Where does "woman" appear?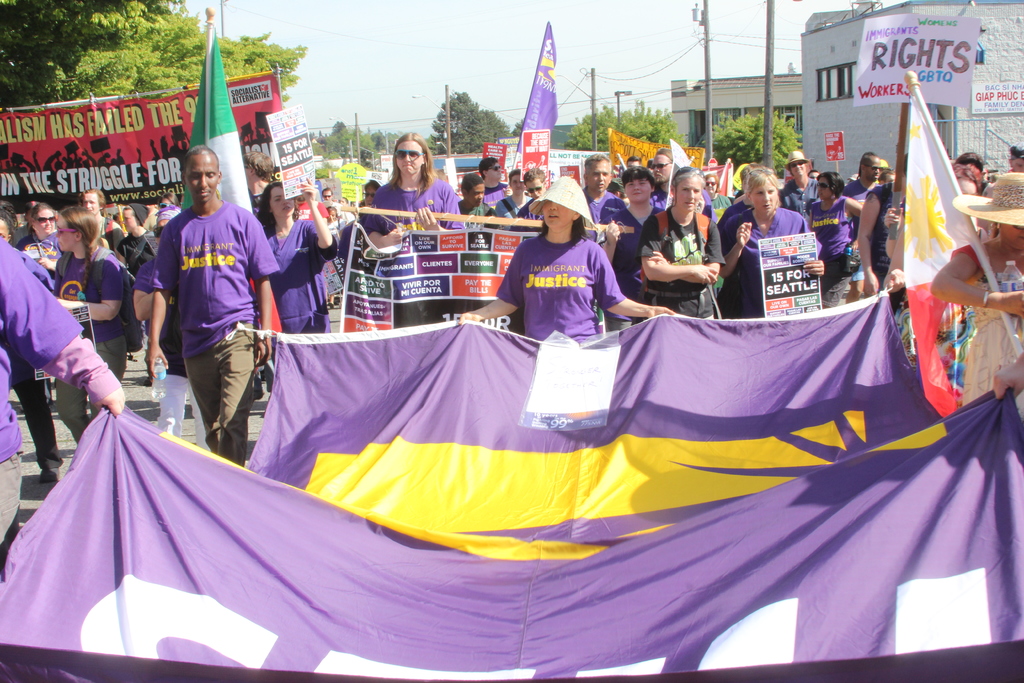
Appears at bbox=[719, 165, 762, 232].
